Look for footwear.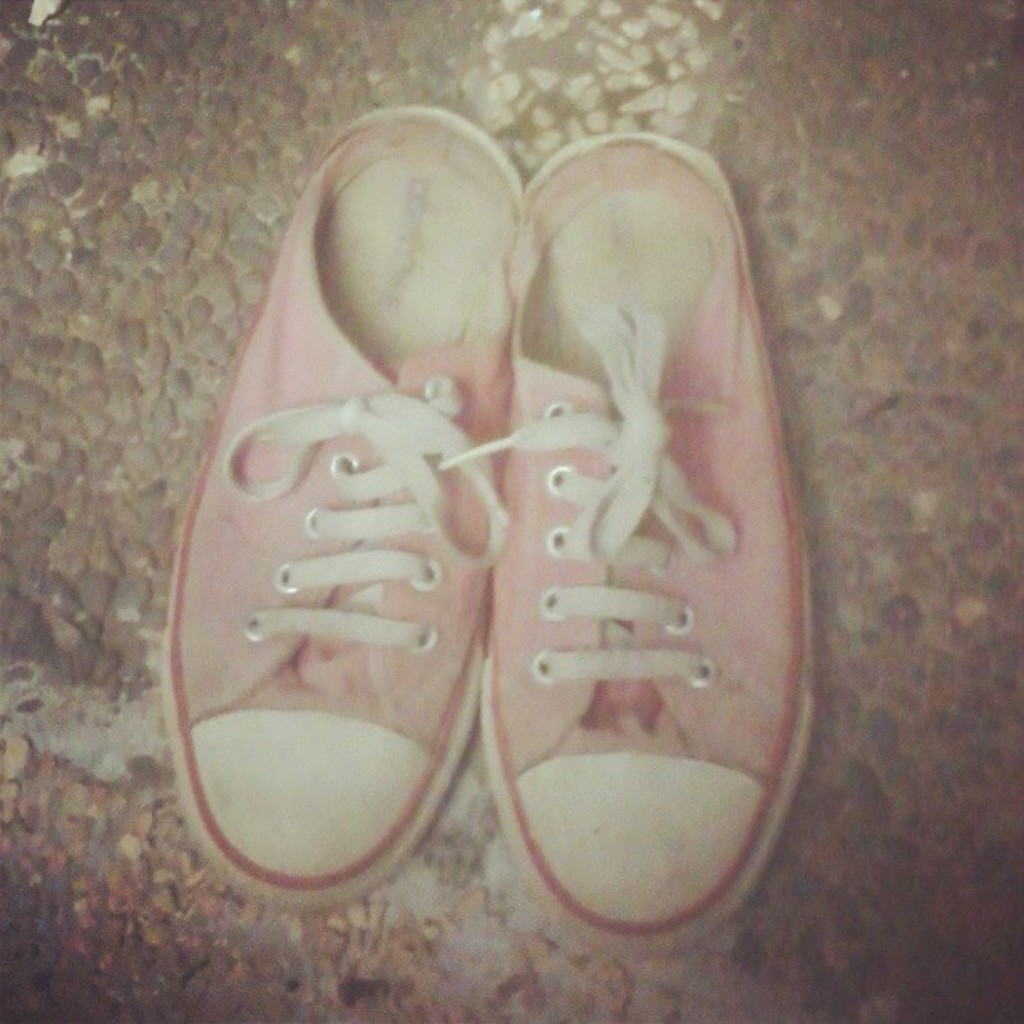
Found: locate(450, 69, 806, 991).
